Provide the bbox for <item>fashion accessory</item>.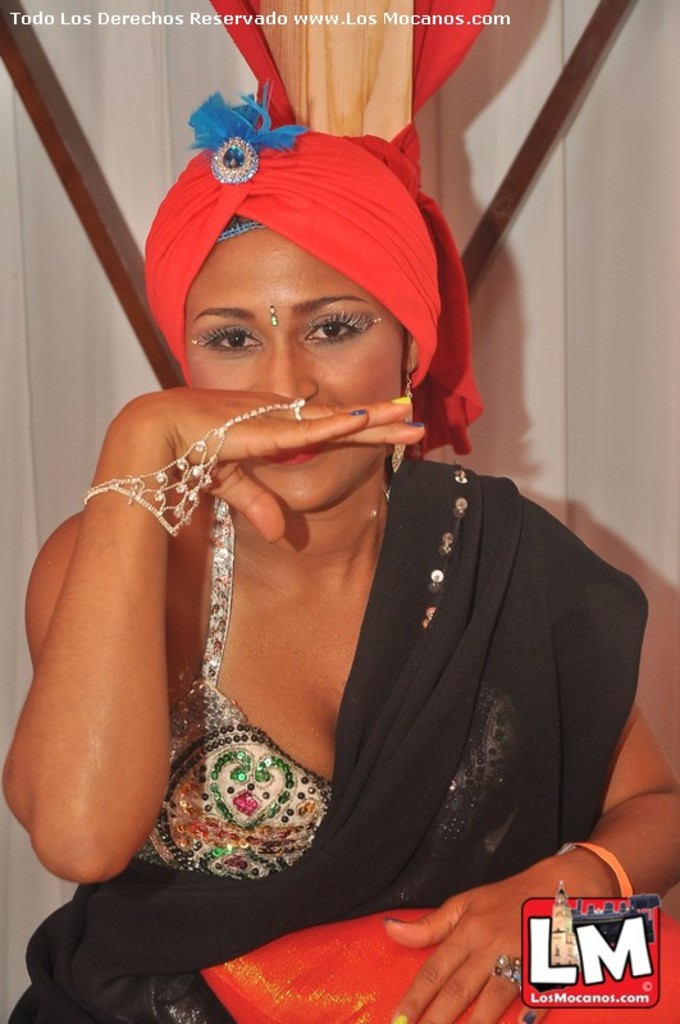
region(140, 90, 484, 460).
